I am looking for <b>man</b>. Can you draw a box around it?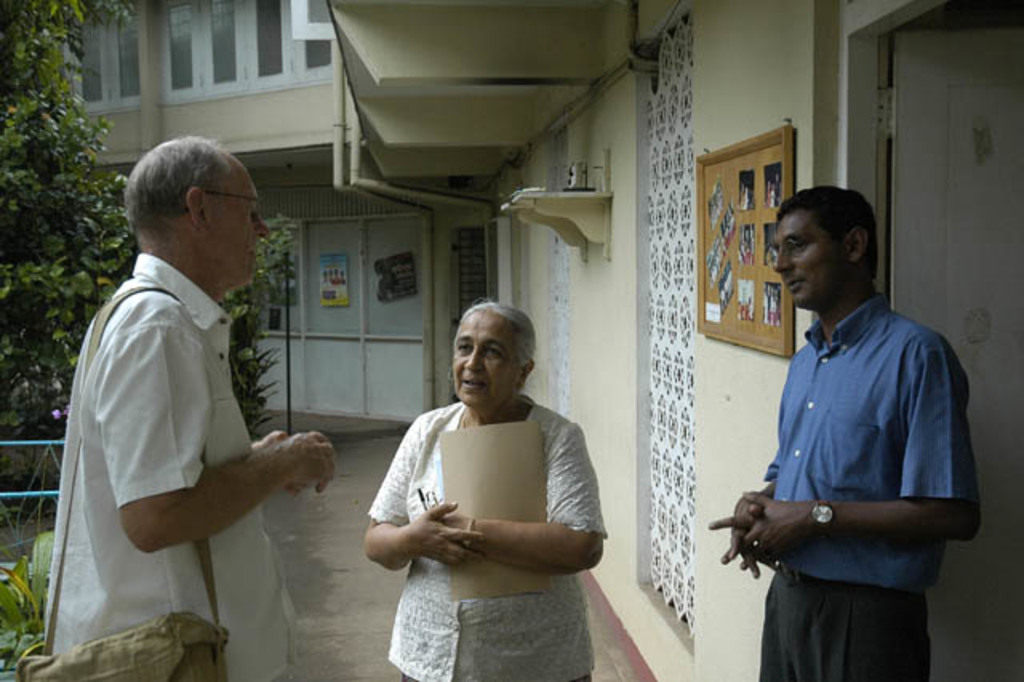
Sure, the bounding box is Rect(709, 183, 982, 680).
